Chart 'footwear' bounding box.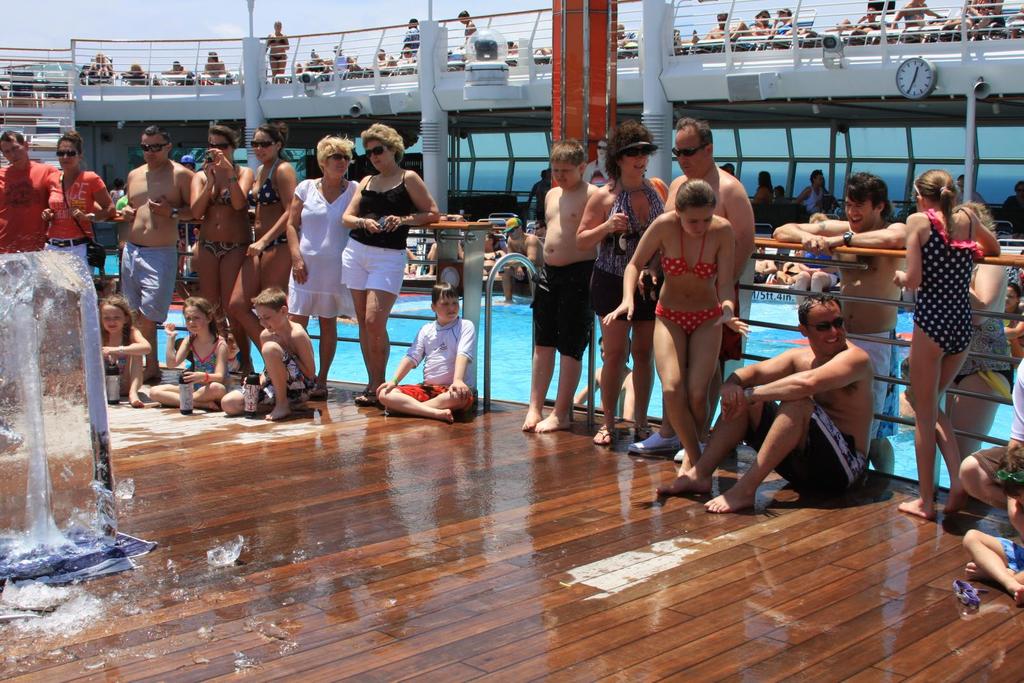
Charted: Rect(676, 445, 701, 462).
